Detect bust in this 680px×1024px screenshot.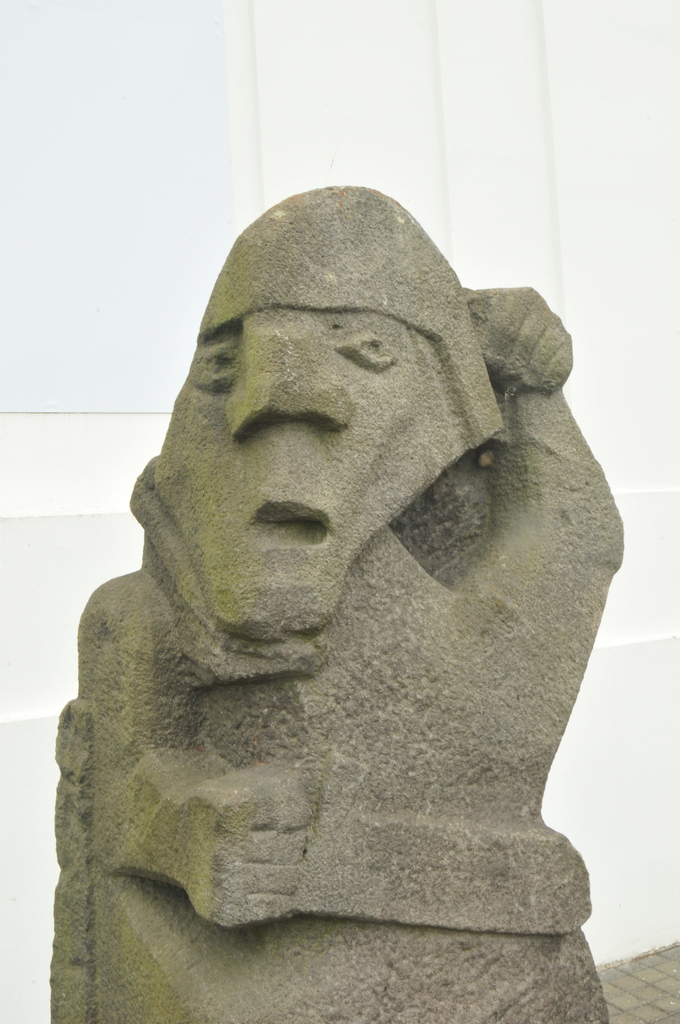
Detection: 49/186/628/1023.
